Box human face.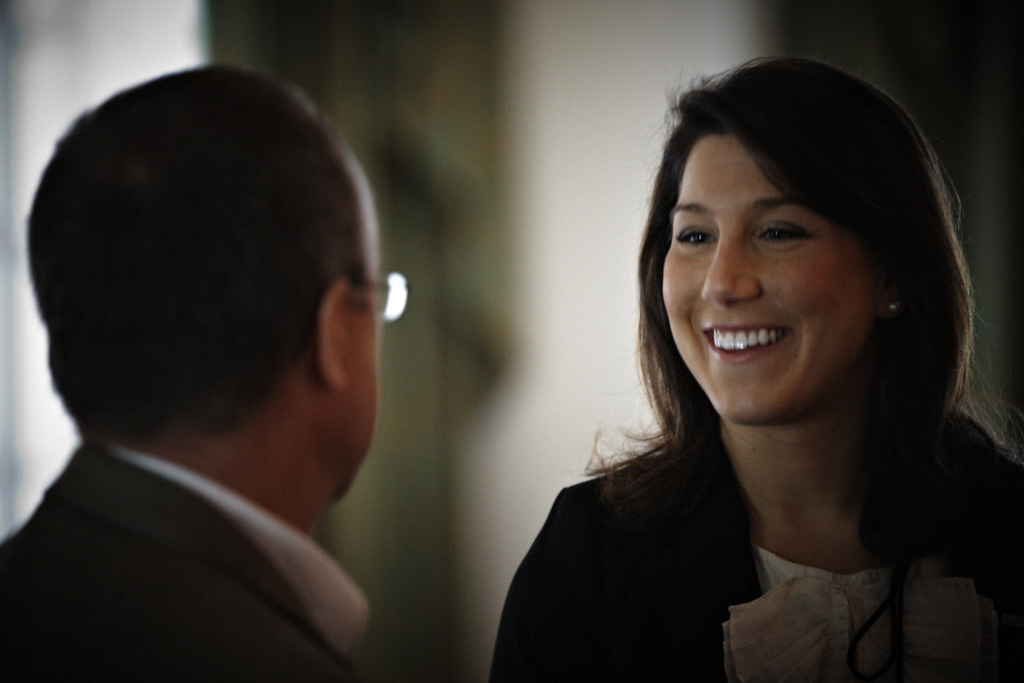
left=333, top=155, right=381, bottom=502.
